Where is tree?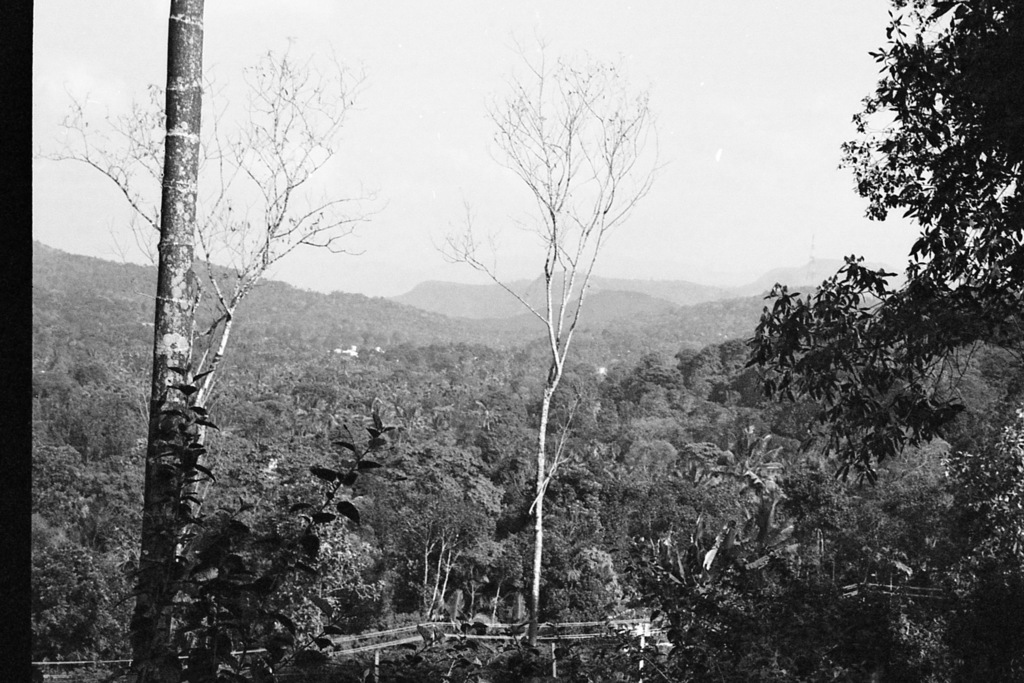
bbox=(745, 3, 1023, 502).
